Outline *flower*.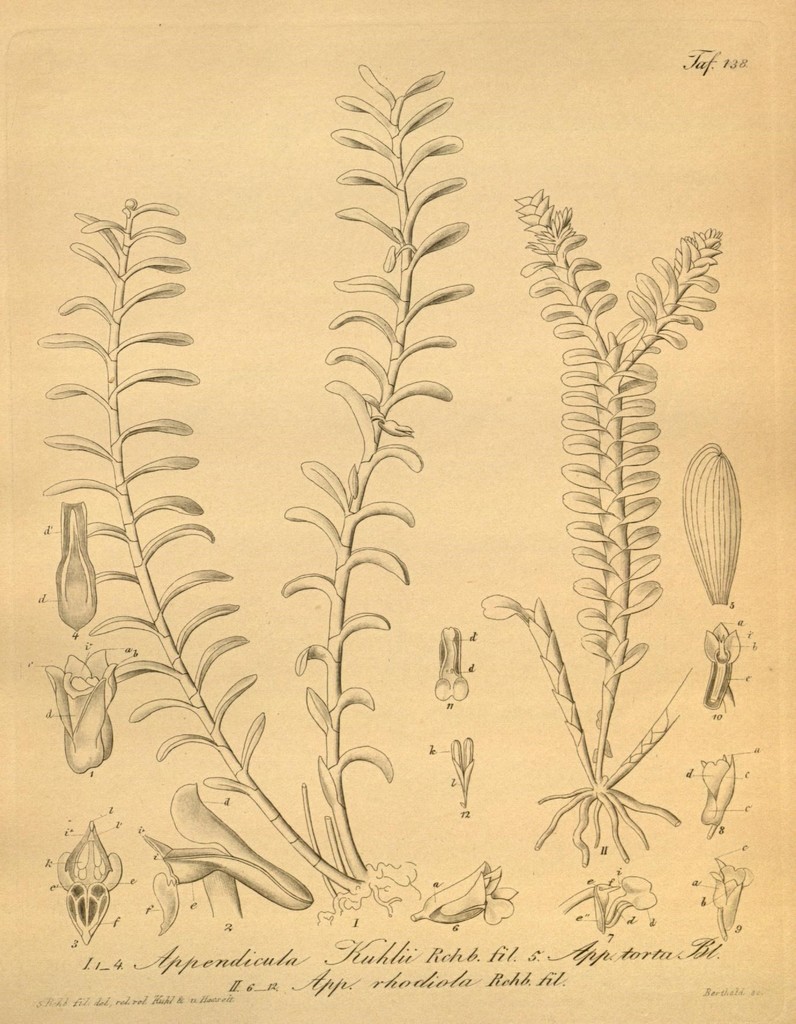
Outline: left=305, top=67, right=499, bottom=627.
